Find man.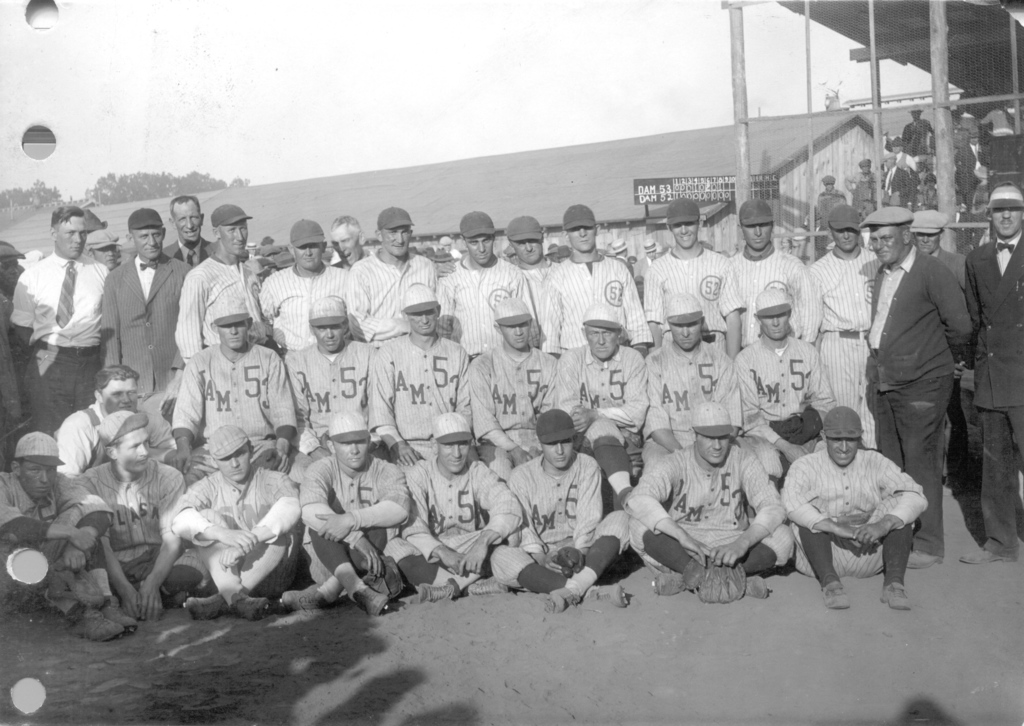
<bbox>161, 195, 217, 271</bbox>.
